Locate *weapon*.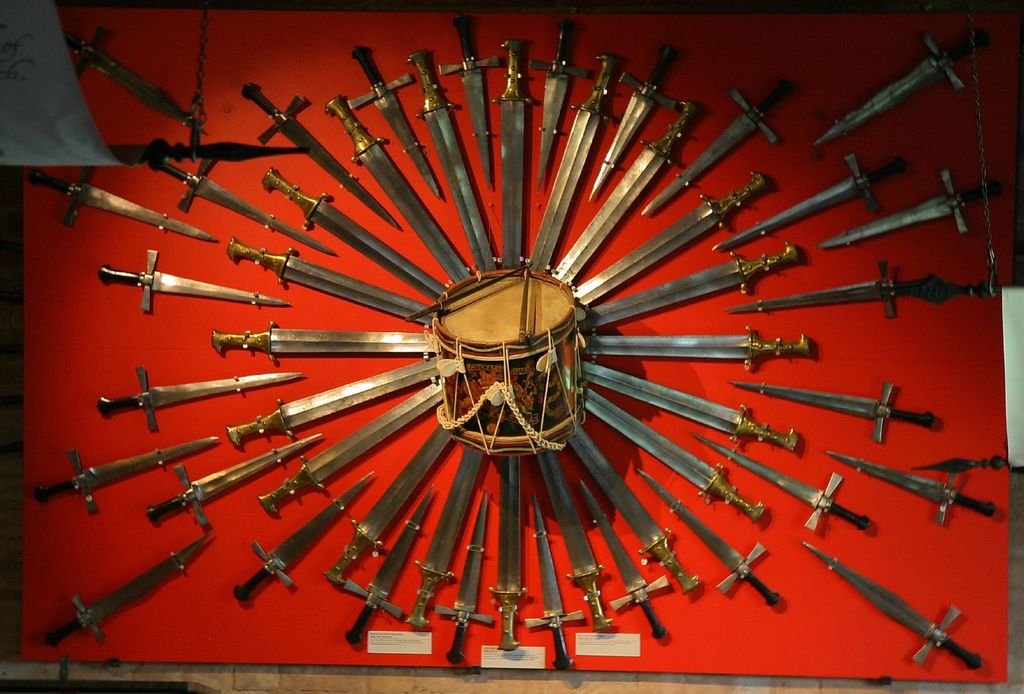
Bounding box: [415,47,493,274].
